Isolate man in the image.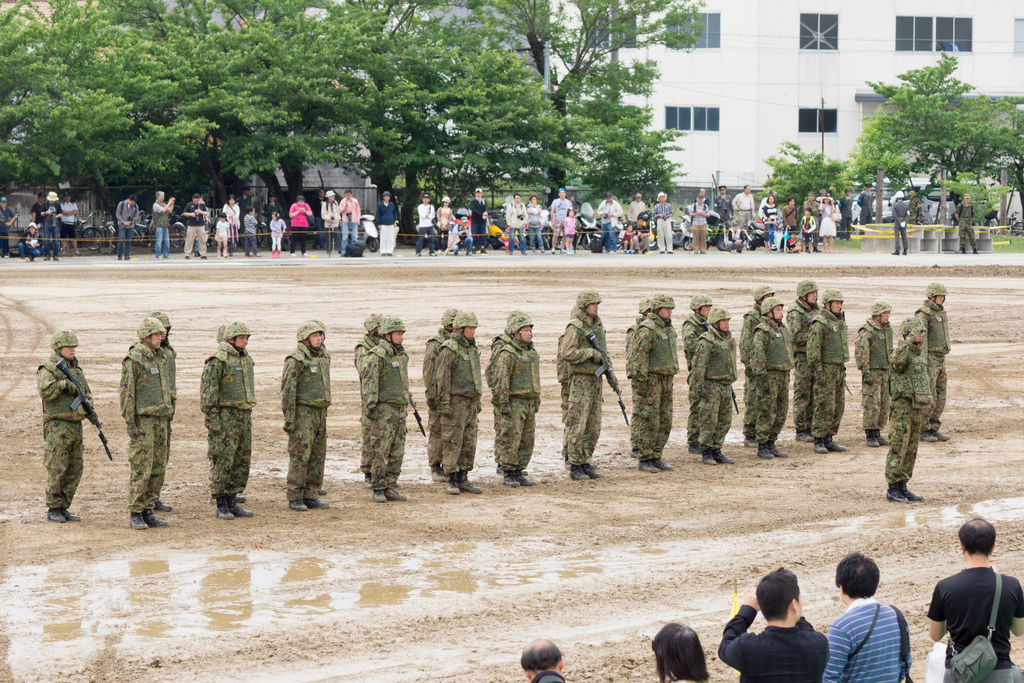
Isolated region: 261 193 282 235.
